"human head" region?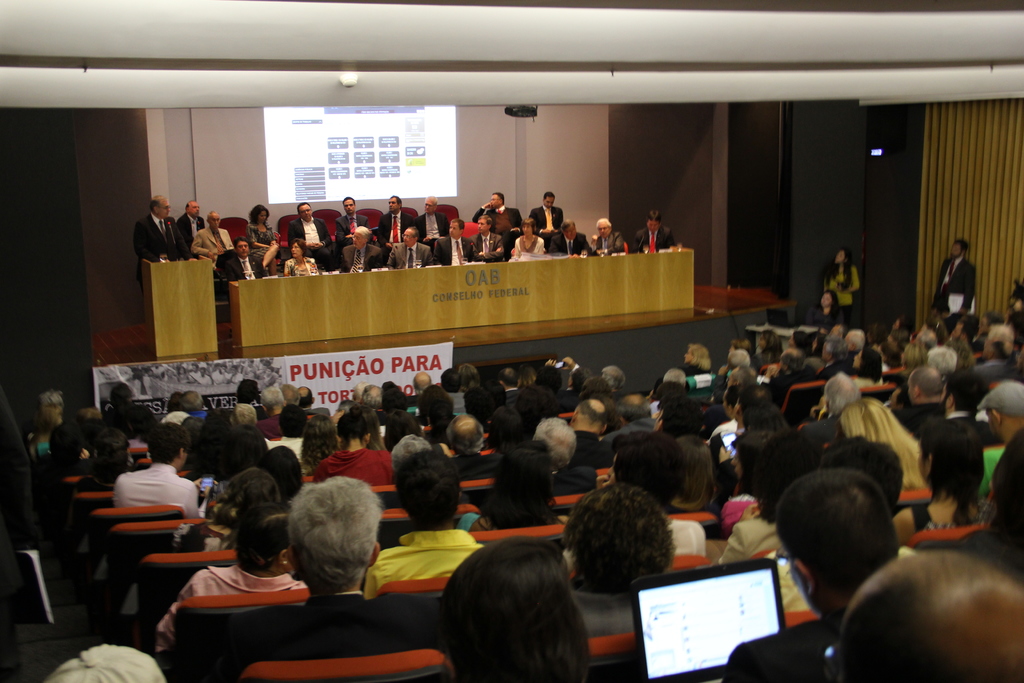
(x1=250, y1=204, x2=271, y2=223)
